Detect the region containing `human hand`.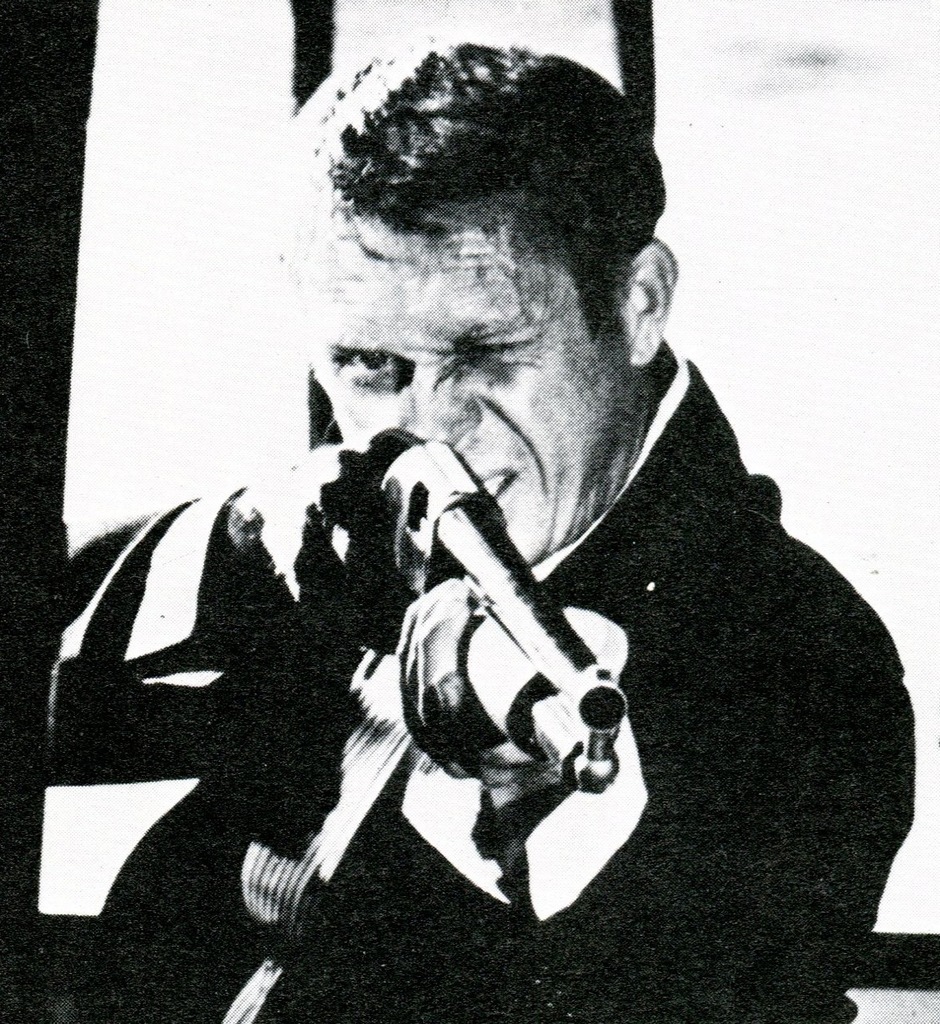
l=406, t=524, r=609, b=797.
